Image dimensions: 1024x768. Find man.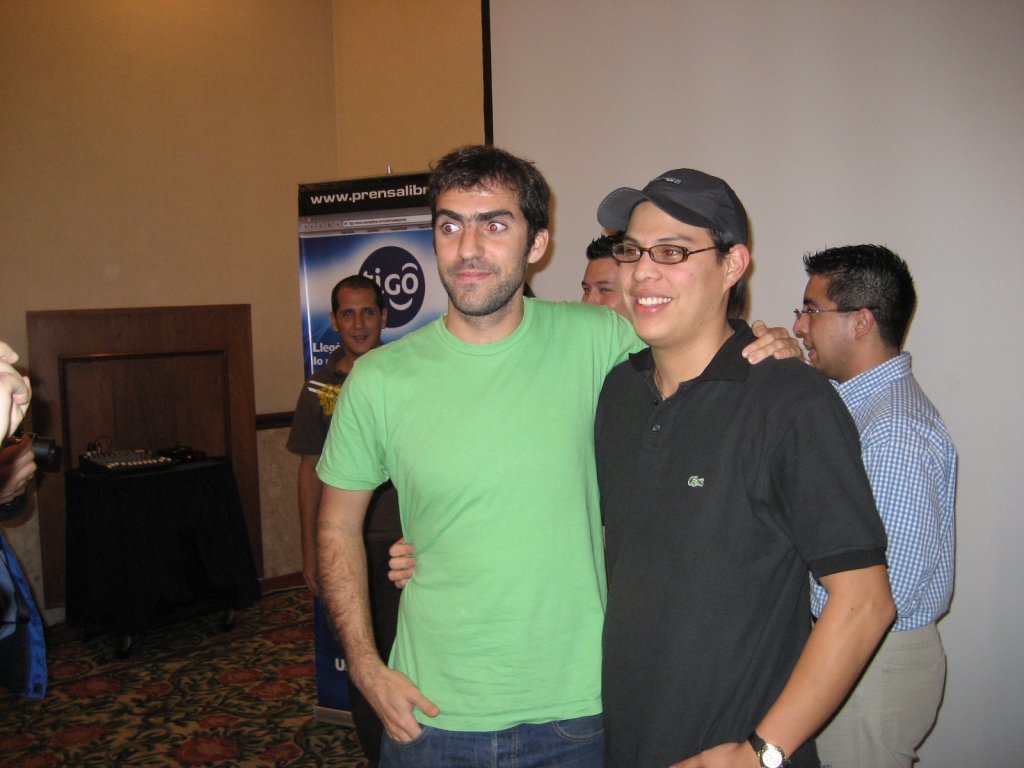
[left=789, top=243, right=958, bottom=767].
